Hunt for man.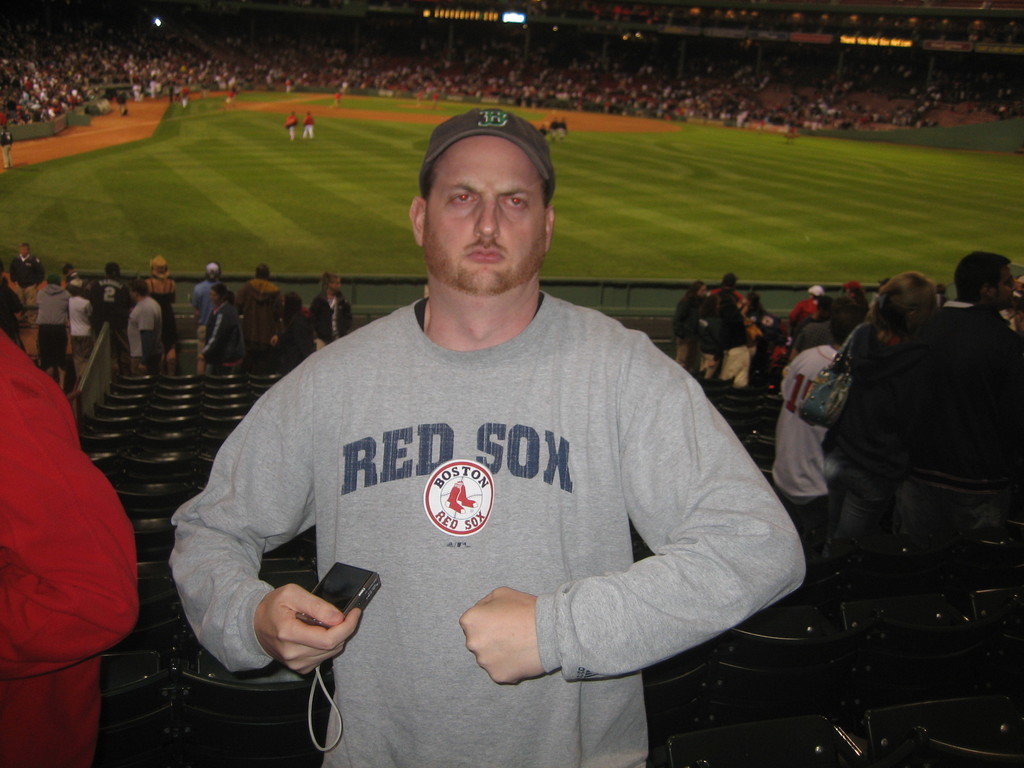
Hunted down at (122,274,165,372).
